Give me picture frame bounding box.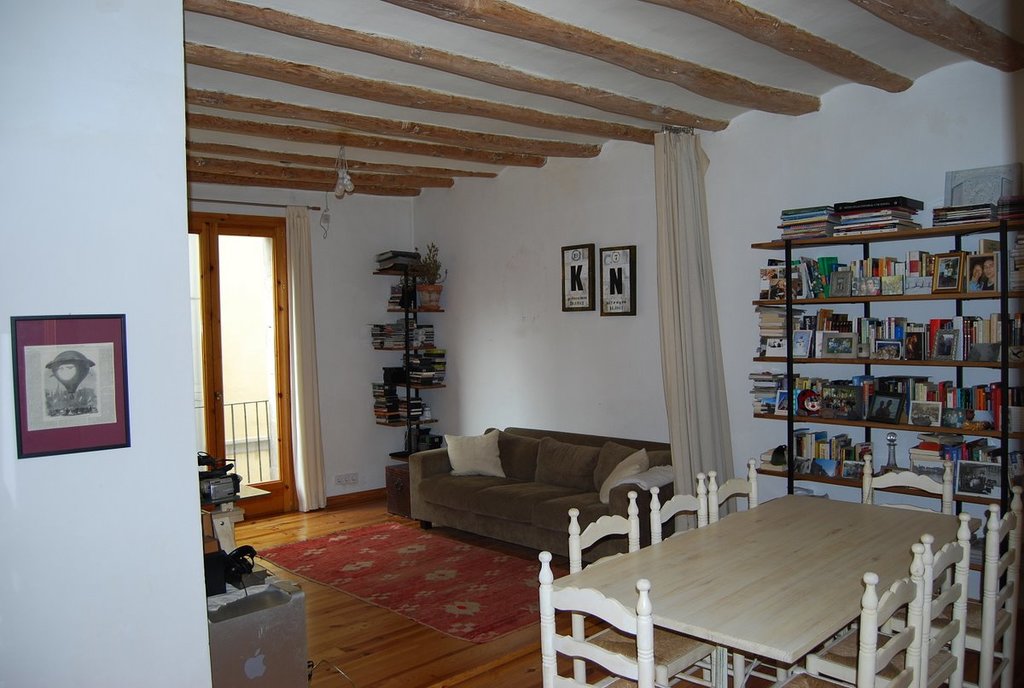
931 253 964 294.
